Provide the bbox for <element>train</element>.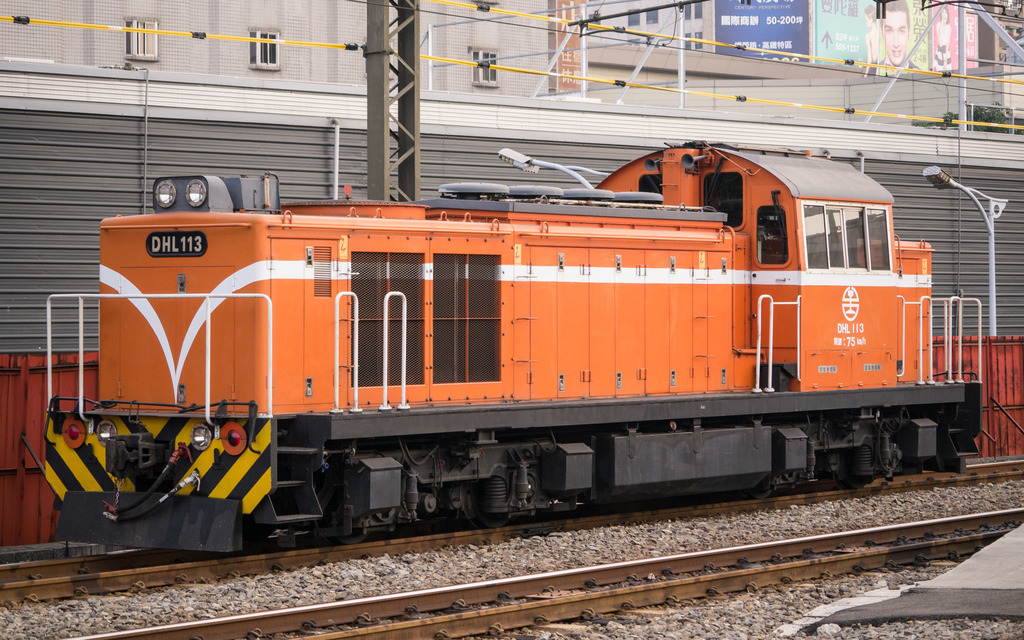
region(44, 141, 981, 554).
